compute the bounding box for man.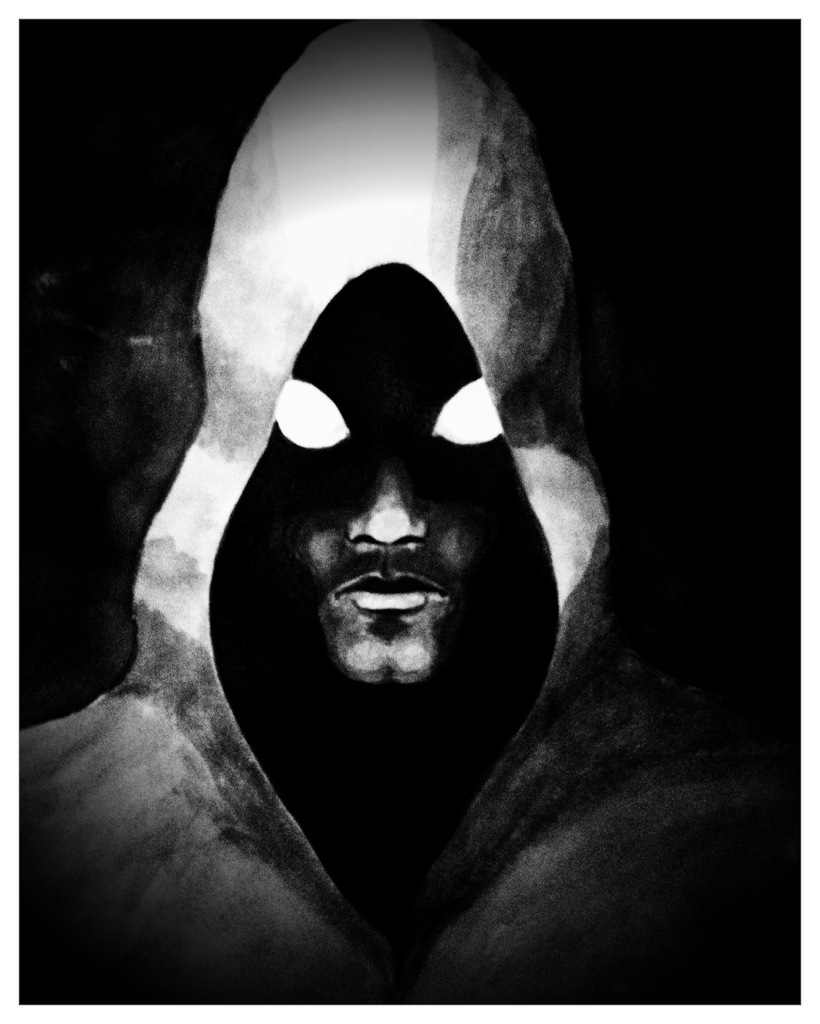
[23, 10, 788, 1005].
